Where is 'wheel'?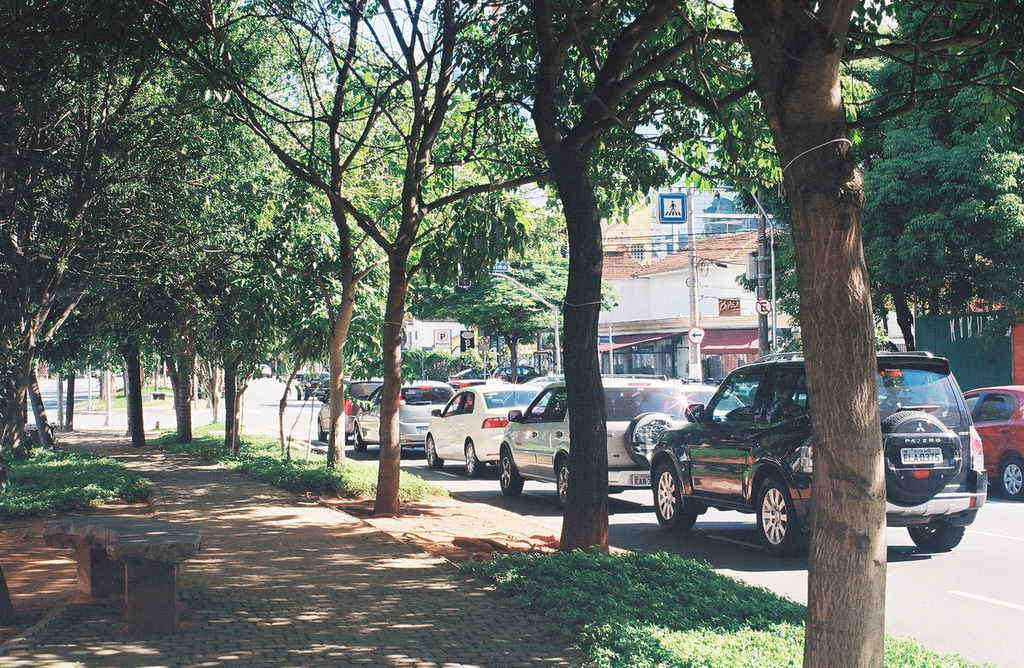
[295,389,300,398].
